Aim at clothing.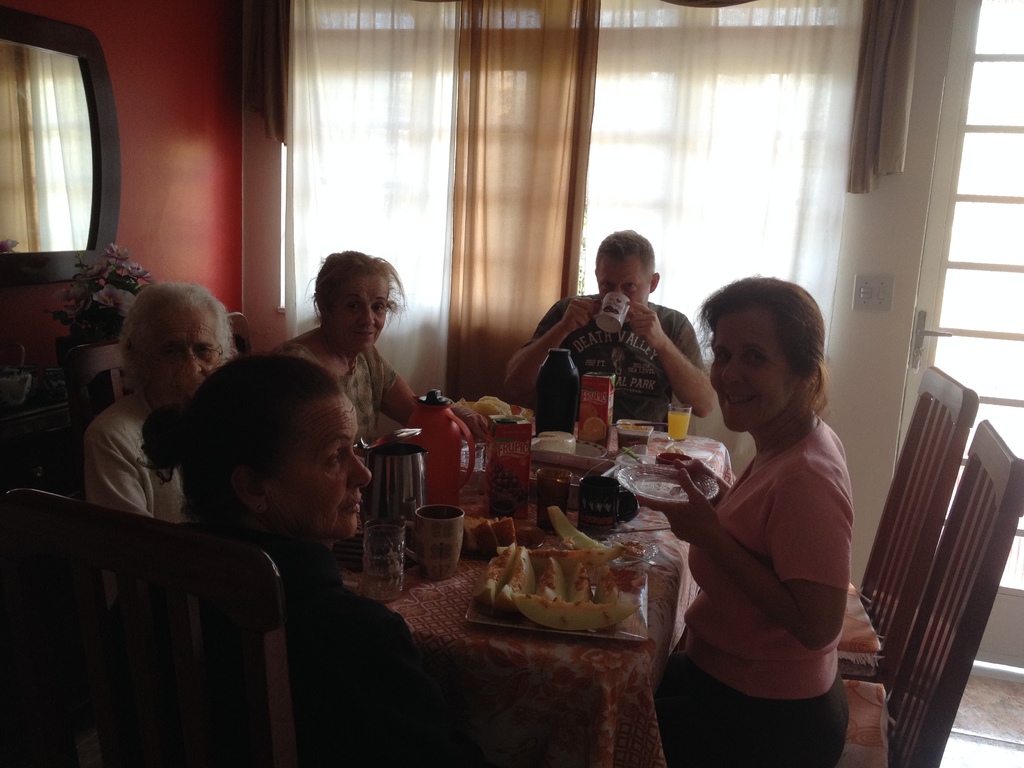
Aimed at l=234, t=529, r=424, b=767.
